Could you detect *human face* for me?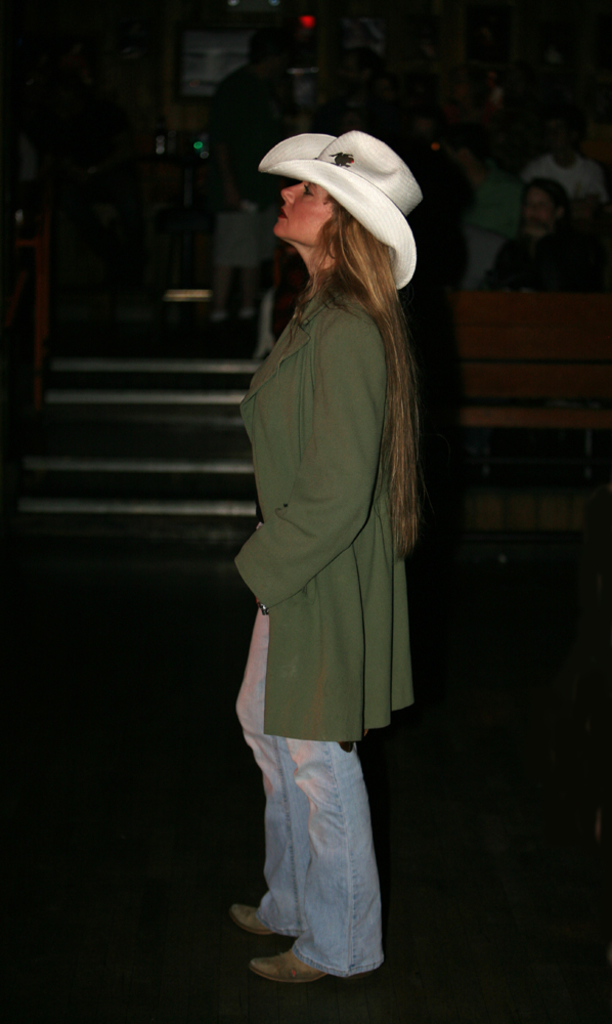
Detection result: bbox=[255, 180, 338, 253].
